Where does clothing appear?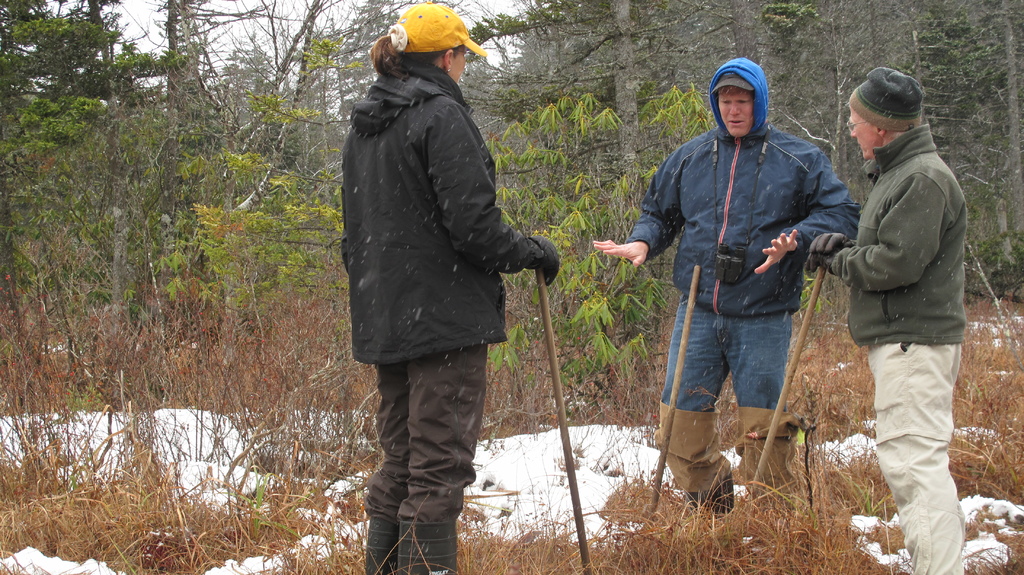
Appears at (624, 54, 874, 416).
